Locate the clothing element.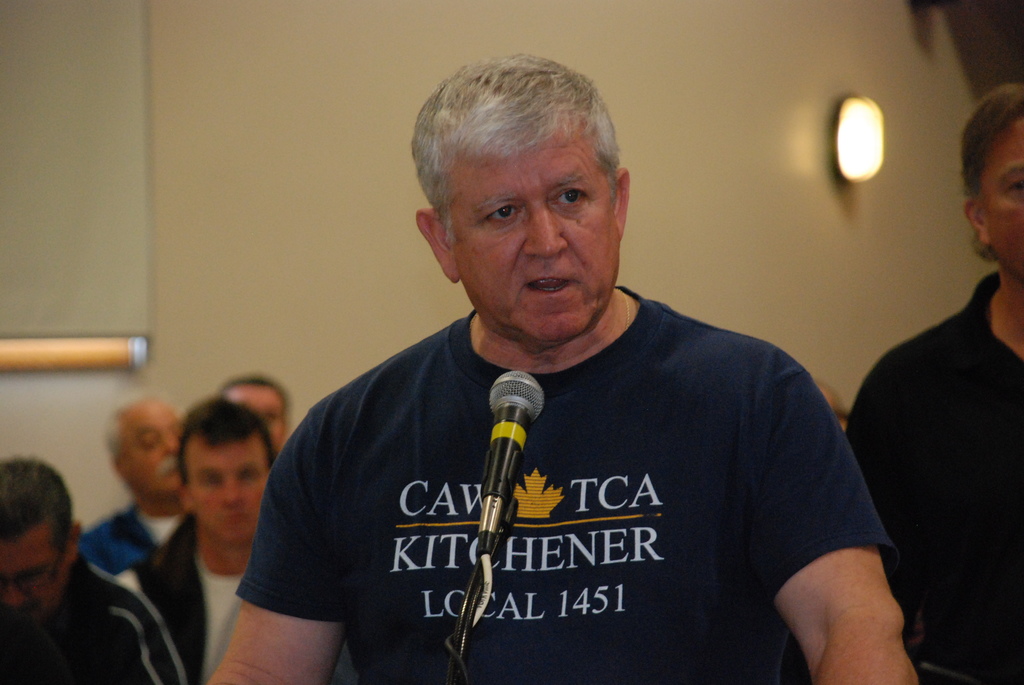
Element bbox: (x1=77, y1=503, x2=188, y2=579).
